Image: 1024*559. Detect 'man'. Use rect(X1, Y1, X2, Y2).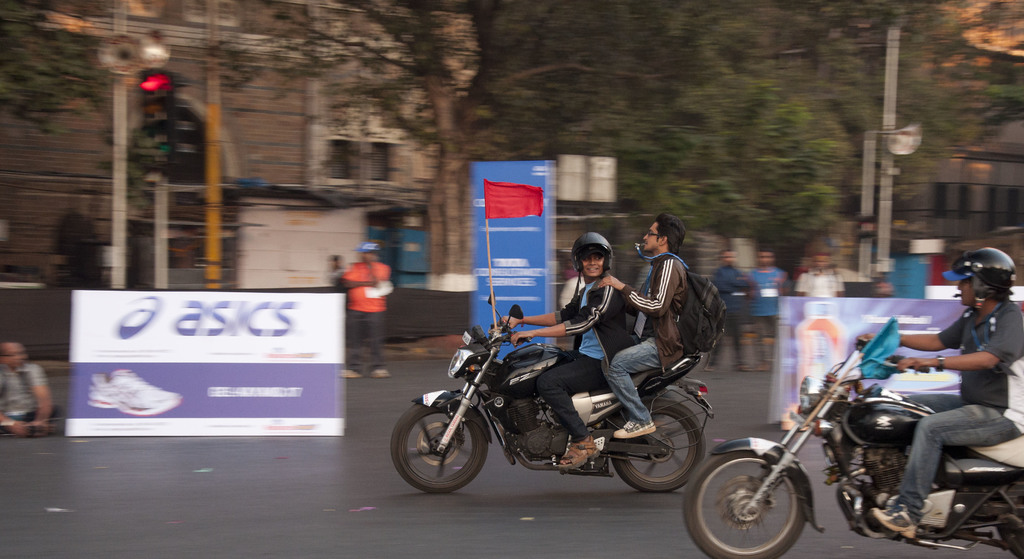
rect(743, 248, 790, 374).
